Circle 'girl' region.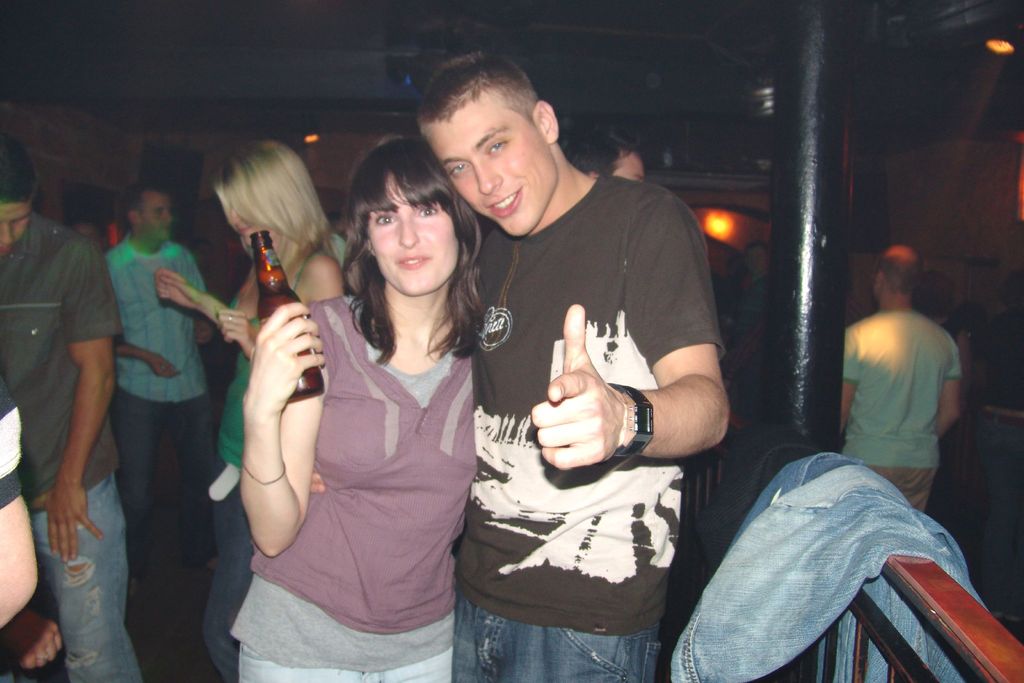
Region: locate(239, 139, 477, 682).
